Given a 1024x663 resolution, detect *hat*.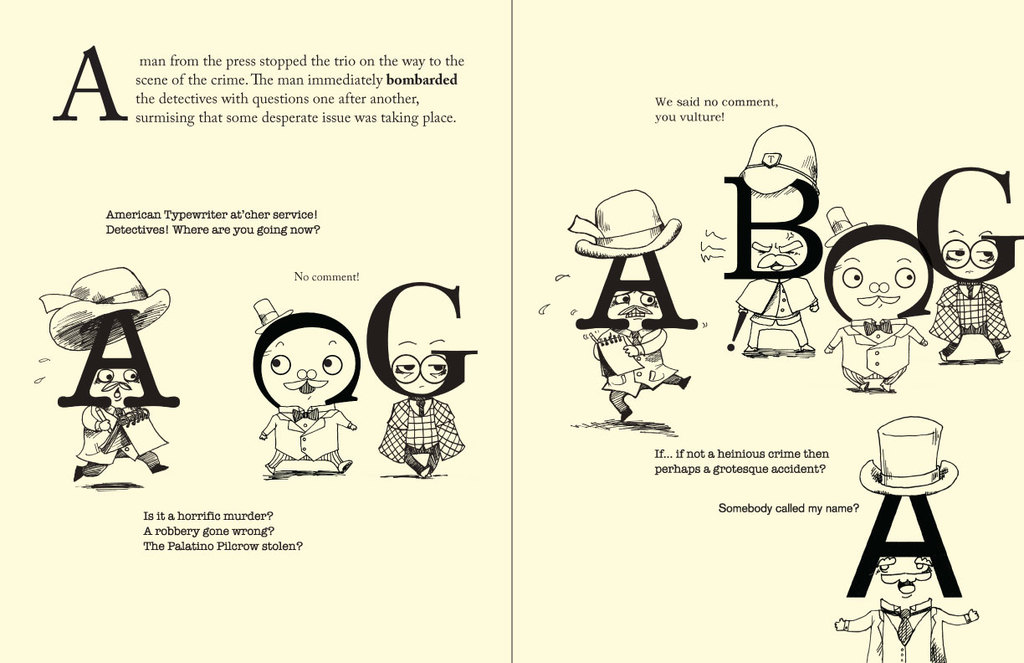
<box>255,296,292,337</box>.
